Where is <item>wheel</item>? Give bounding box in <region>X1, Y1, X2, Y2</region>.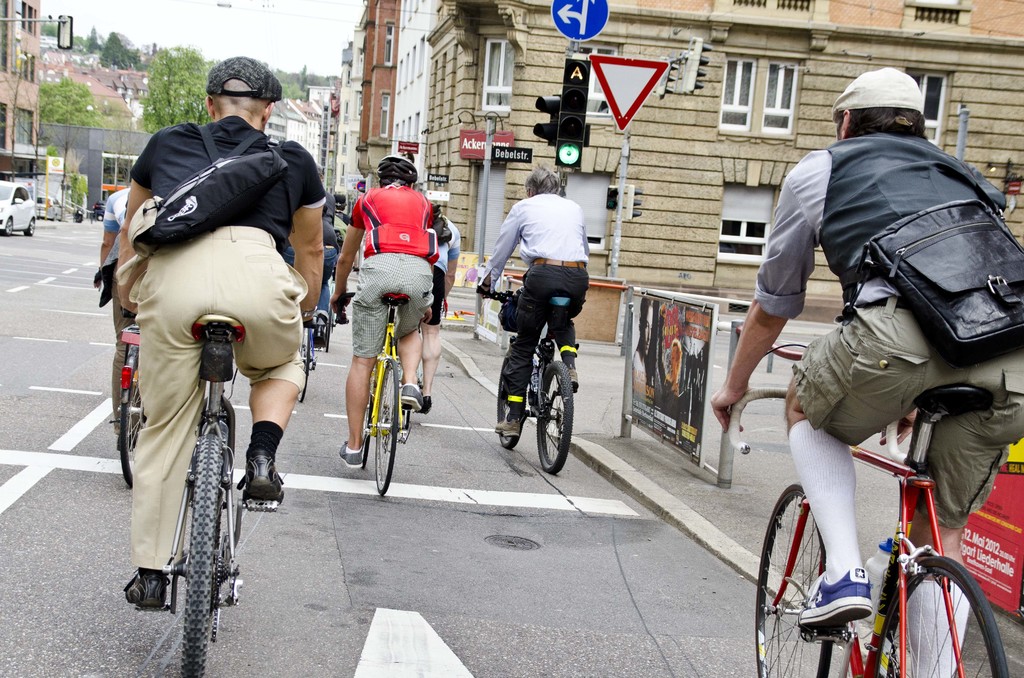
<region>180, 430, 231, 677</region>.
